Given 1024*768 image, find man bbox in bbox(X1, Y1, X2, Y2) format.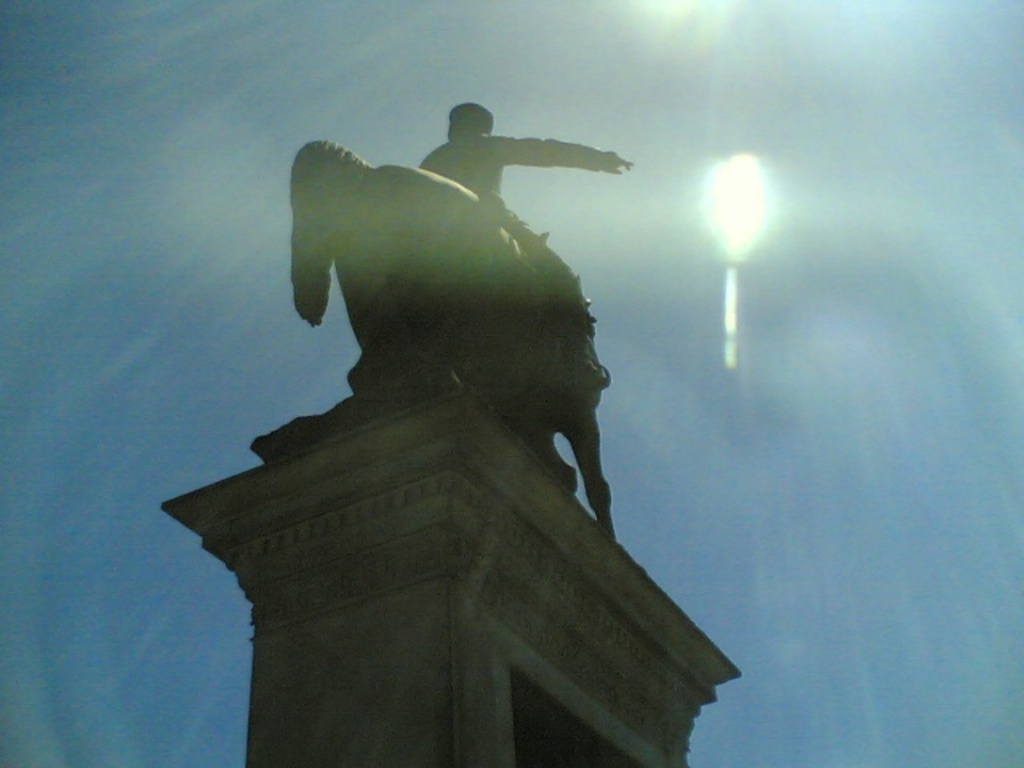
bbox(419, 102, 634, 389).
